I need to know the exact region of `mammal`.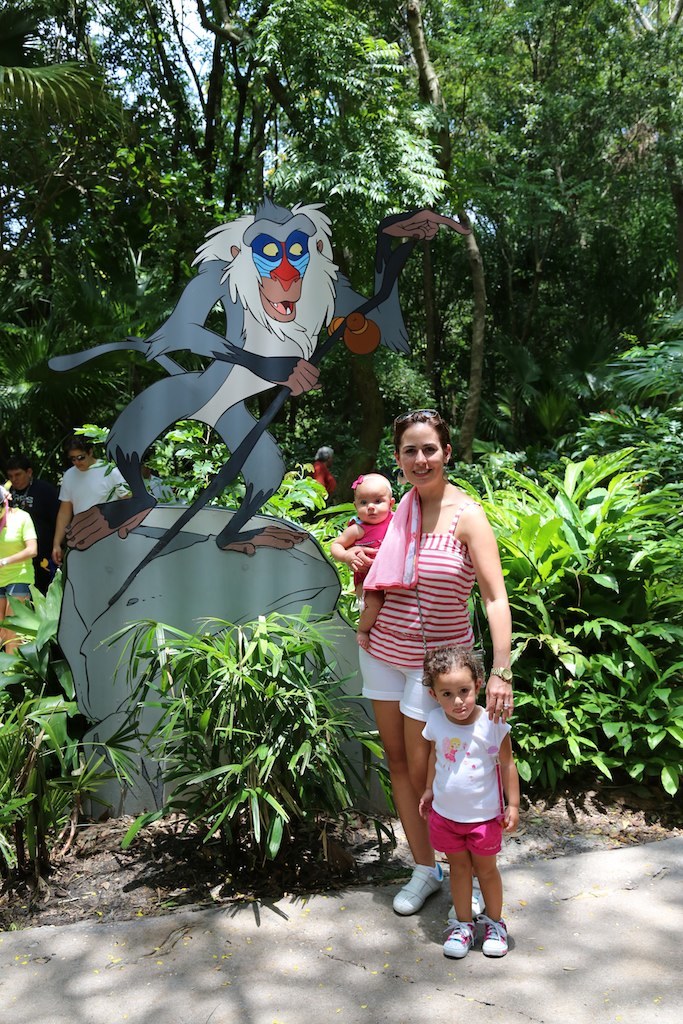
Region: x1=50 y1=193 x2=474 y2=556.
